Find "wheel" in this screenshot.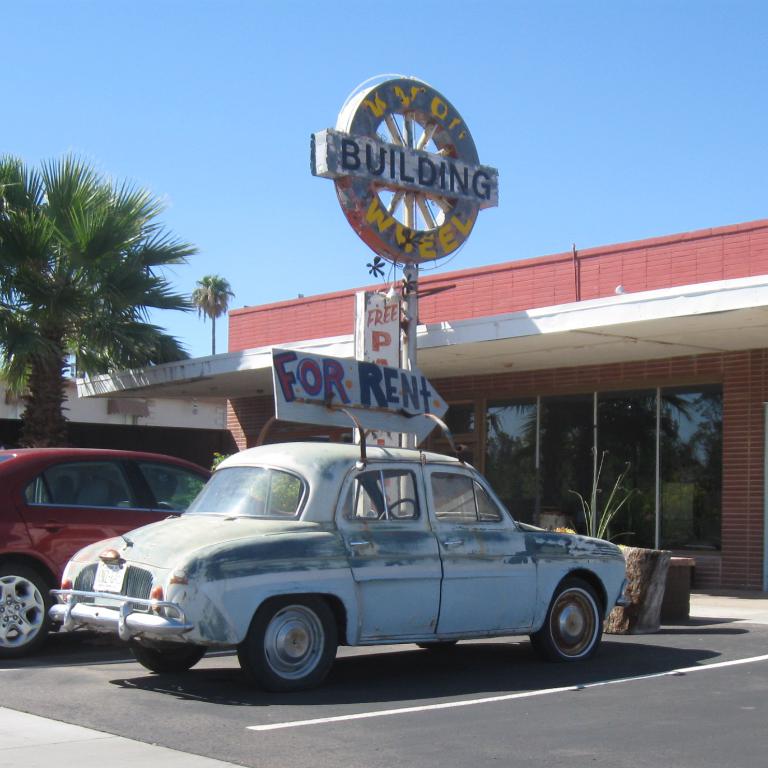
The bounding box for "wheel" is <box>530,576,604,669</box>.
